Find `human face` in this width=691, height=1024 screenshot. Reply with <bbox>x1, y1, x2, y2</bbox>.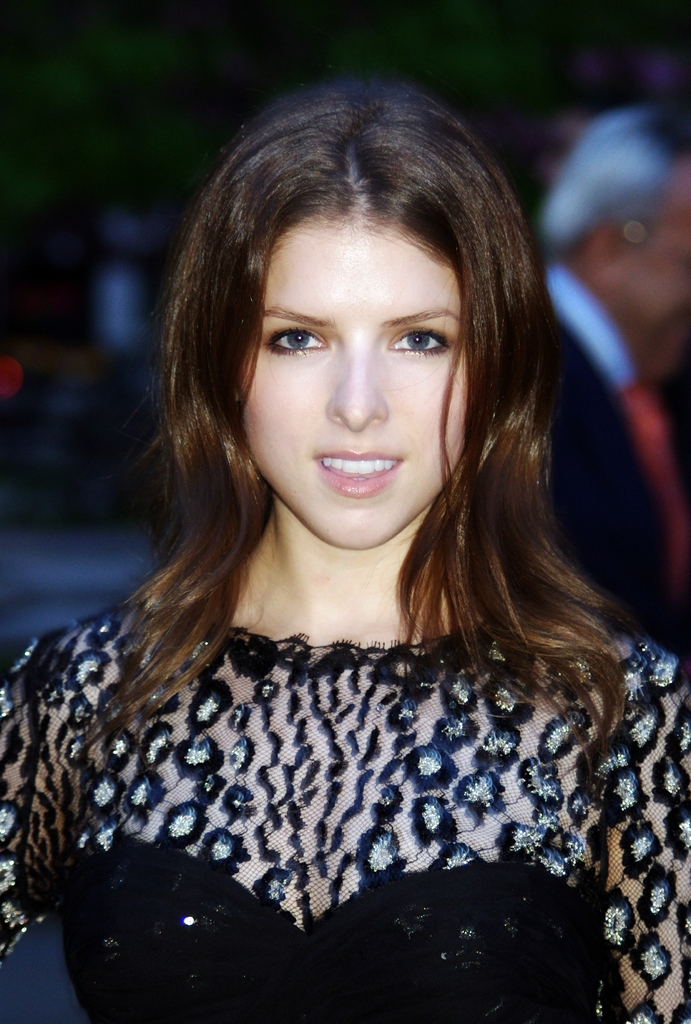
<bbox>236, 225, 469, 552</bbox>.
